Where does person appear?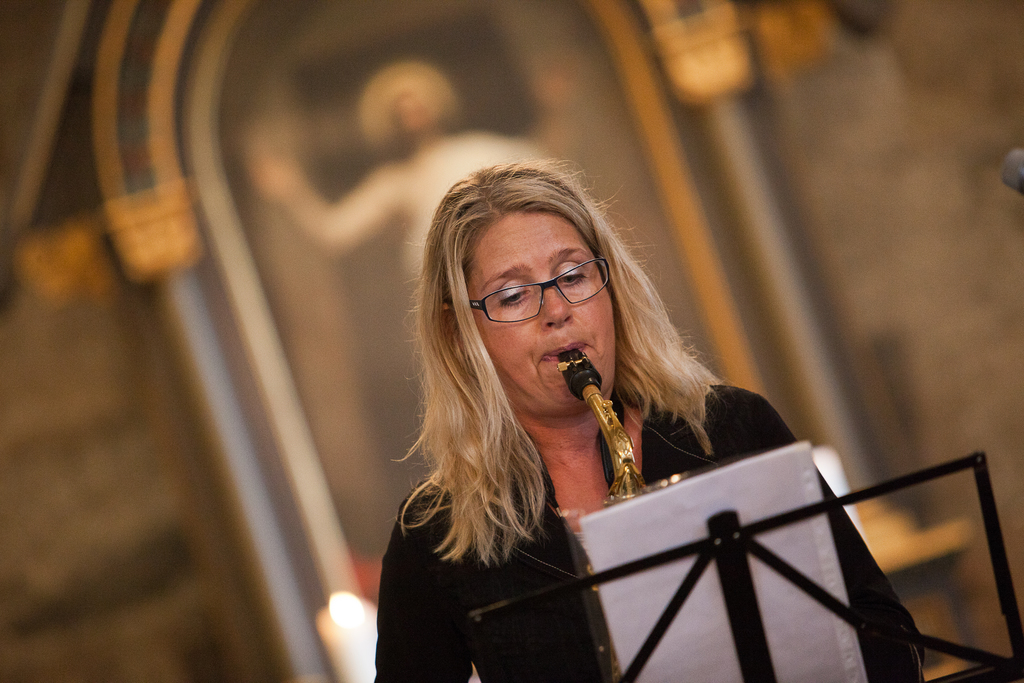
Appears at rect(384, 124, 883, 675).
